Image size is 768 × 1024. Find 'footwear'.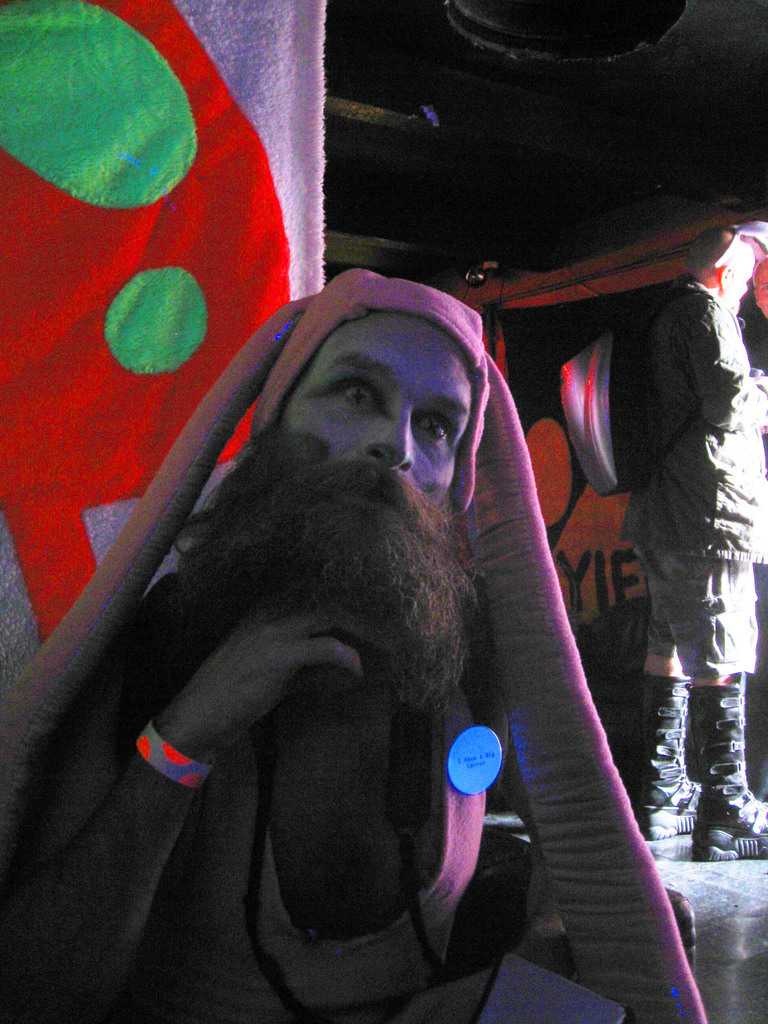
618, 682, 691, 842.
